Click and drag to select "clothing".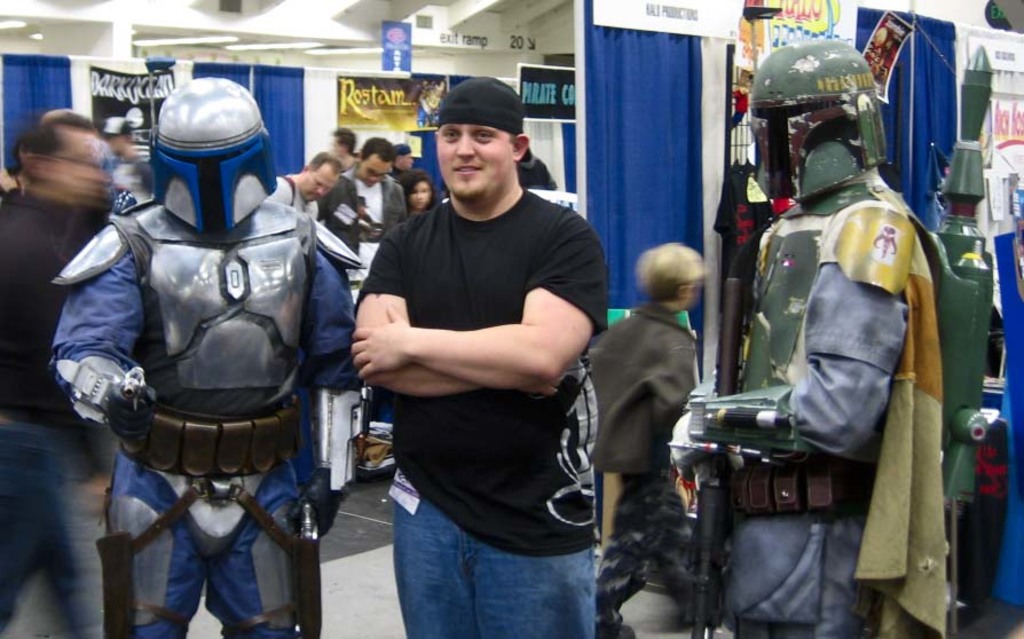
Selection: Rect(589, 299, 723, 631).
